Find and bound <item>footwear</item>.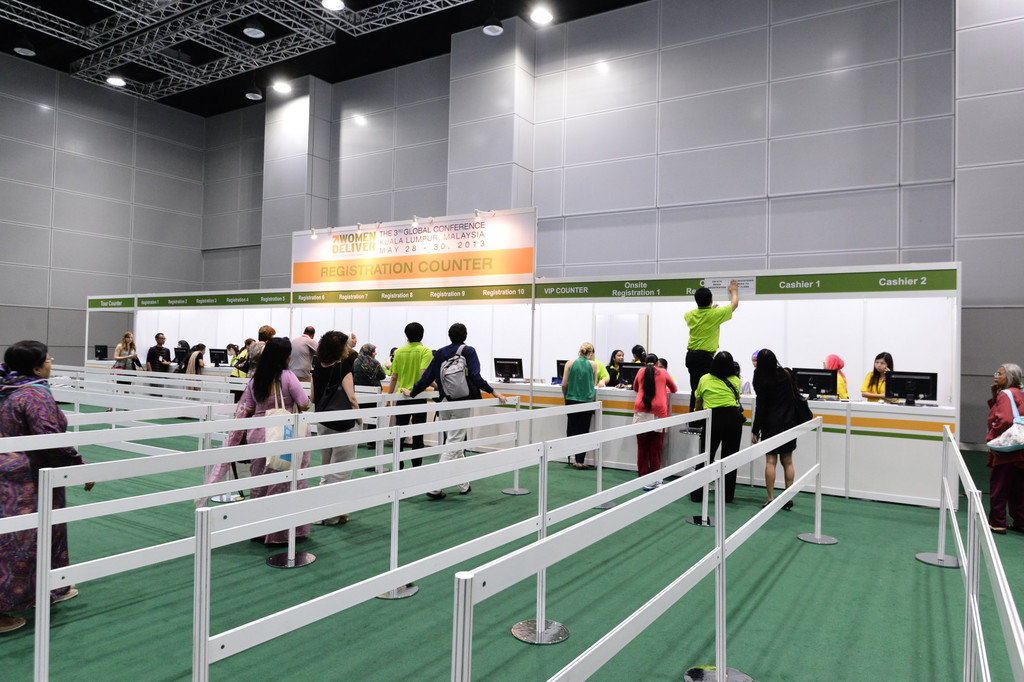
Bound: x1=989 y1=526 x2=1012 y2=533.
